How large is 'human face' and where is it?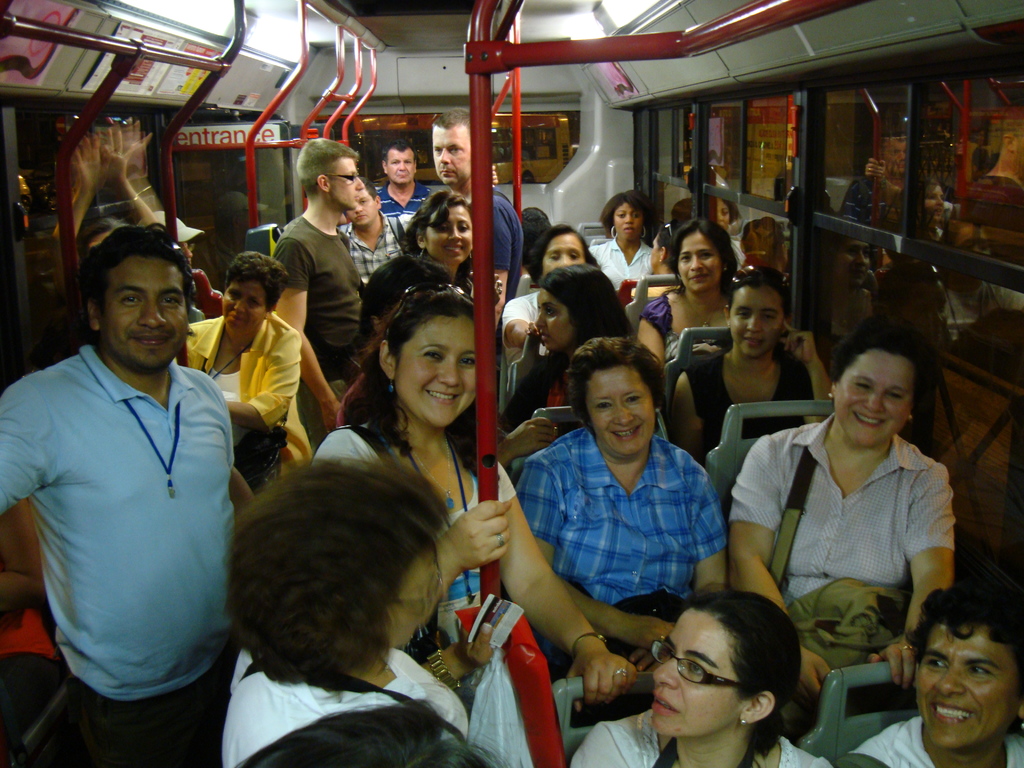
Bounding box: pyautogui.locateOnScreen(541, 238, 588, 273).
